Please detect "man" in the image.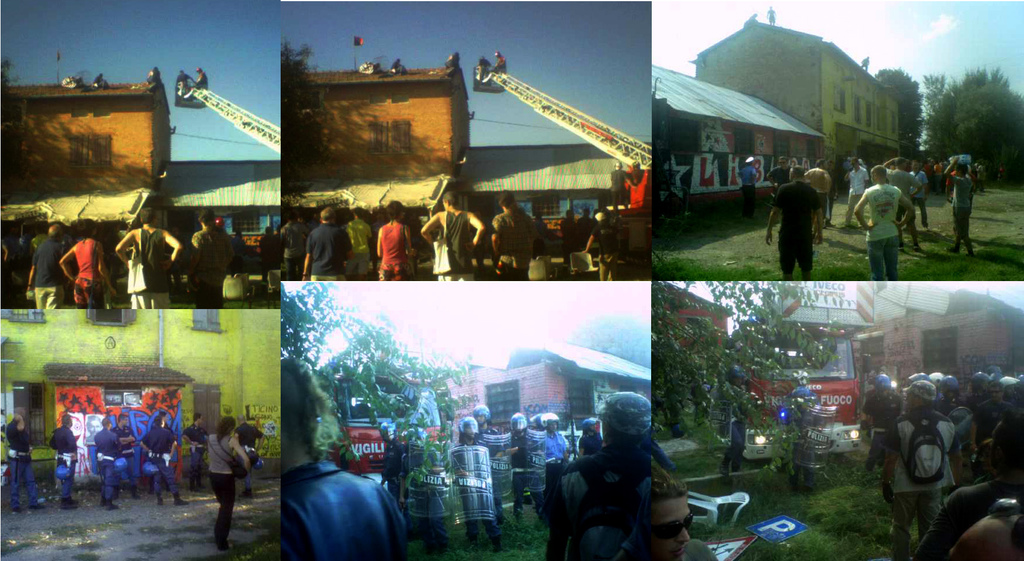
(92, 411, 132, 512).
